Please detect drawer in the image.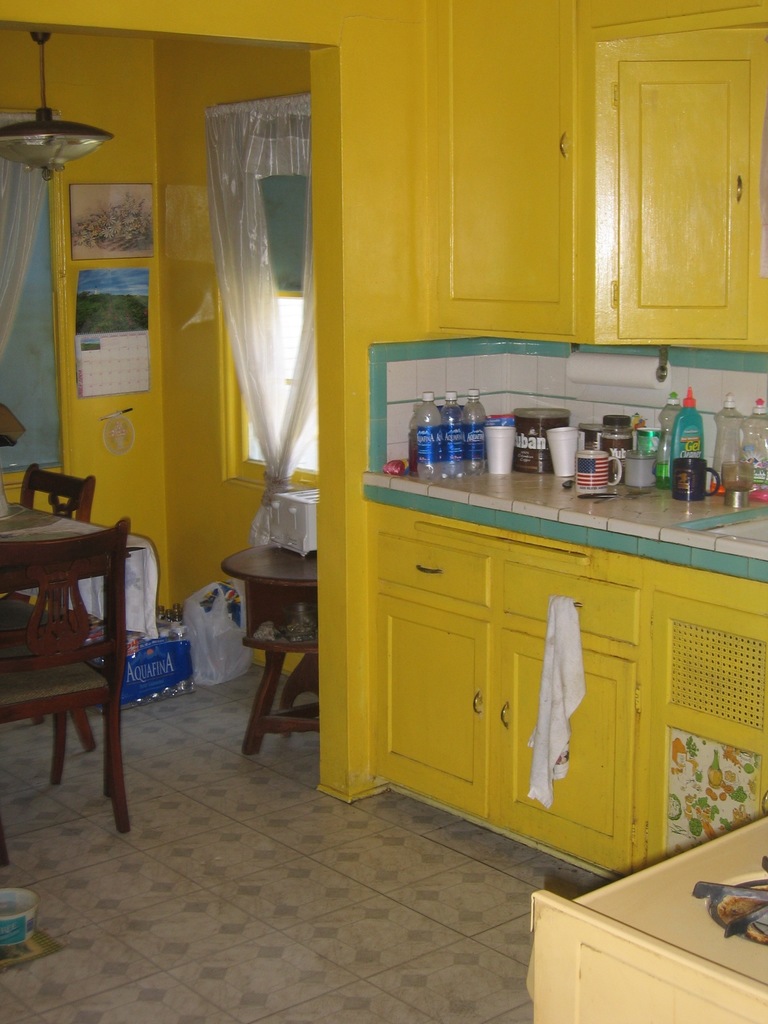
[x1=374, y1=534, x2=488, y2=605].
